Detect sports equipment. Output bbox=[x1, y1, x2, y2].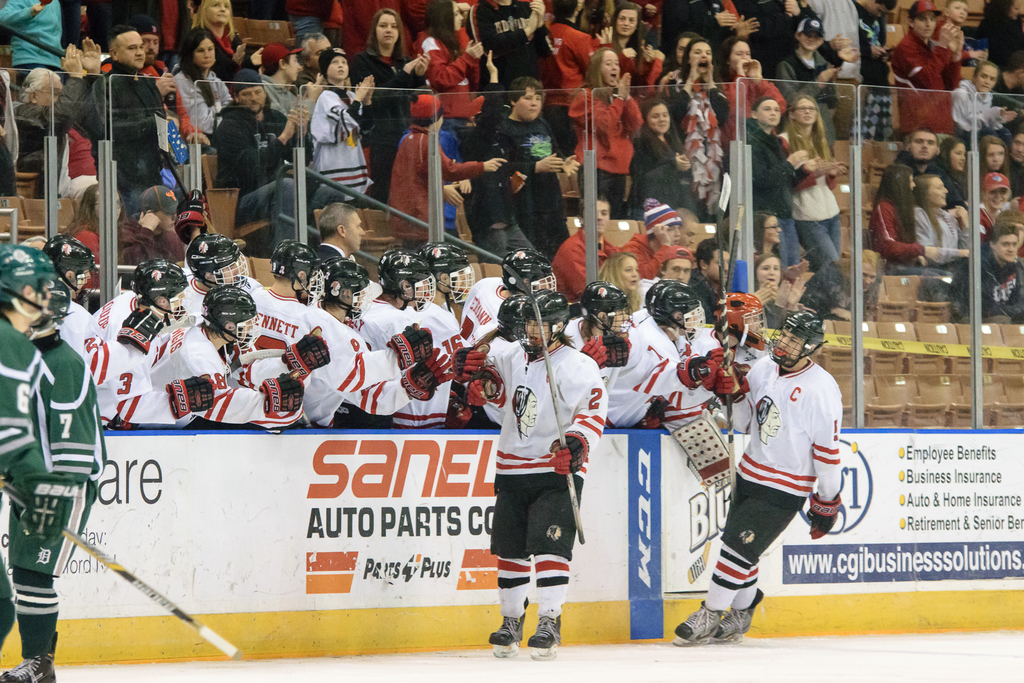
bbox=[710, 362, 755, 398].
